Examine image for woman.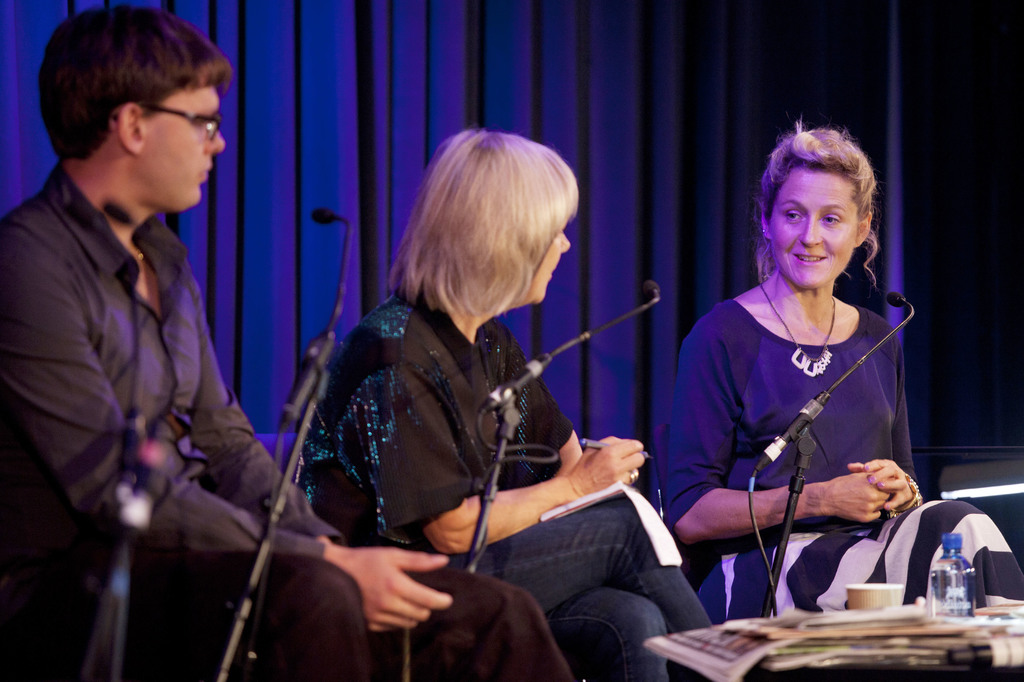
Examination result: l=668, t=115, r=1021, b=635.
